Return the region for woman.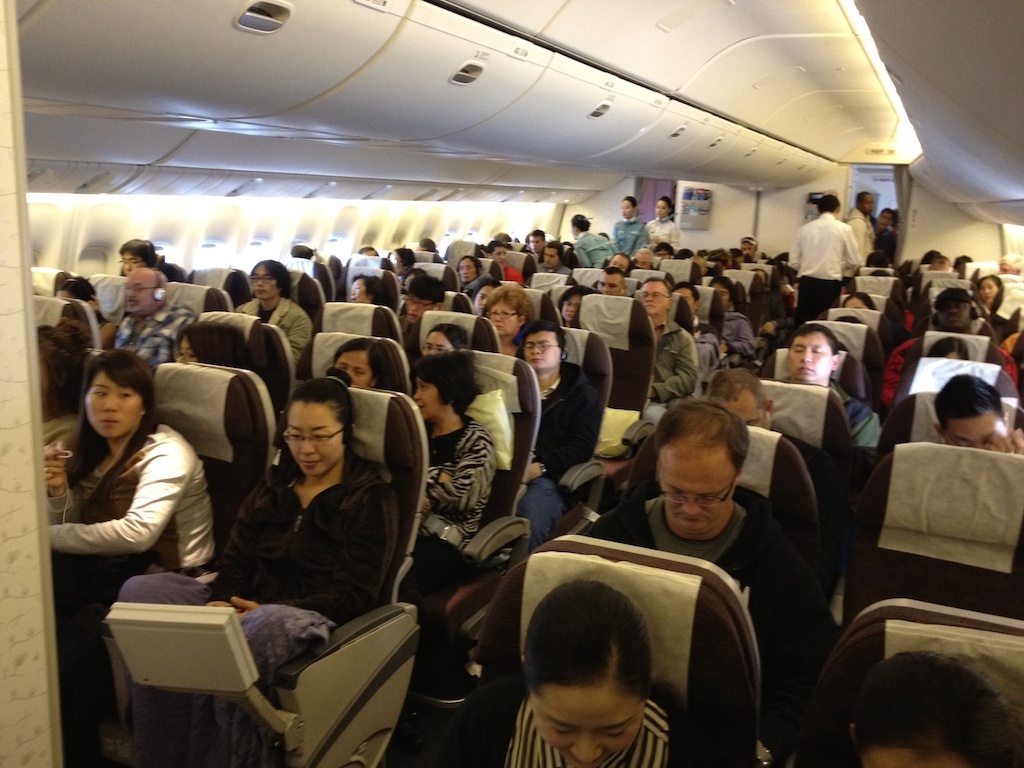
l=408, t=348, r=491, b=600.
